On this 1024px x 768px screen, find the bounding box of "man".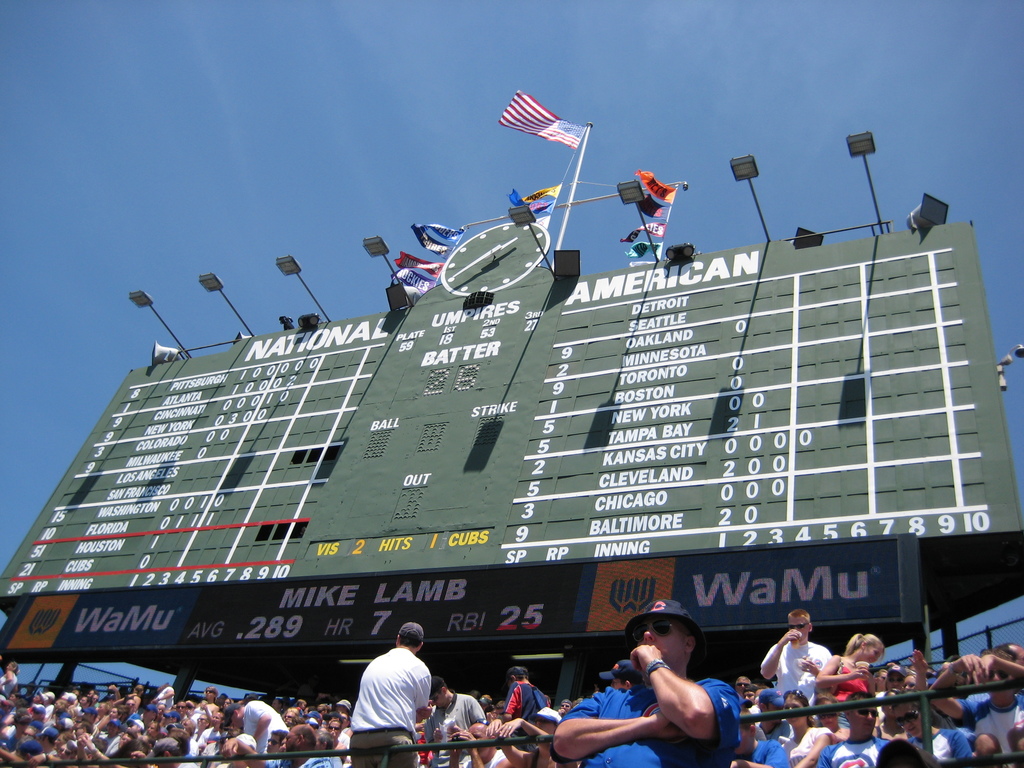
Bounding box: (350,622,429,767).
